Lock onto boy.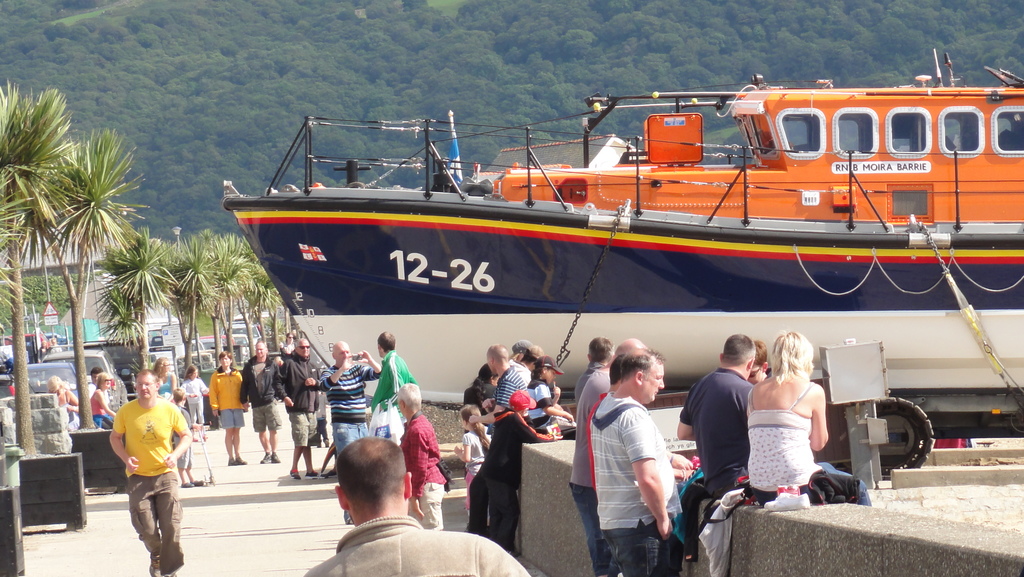
Locked: left=397, top=384, right=447, bottom=532.
